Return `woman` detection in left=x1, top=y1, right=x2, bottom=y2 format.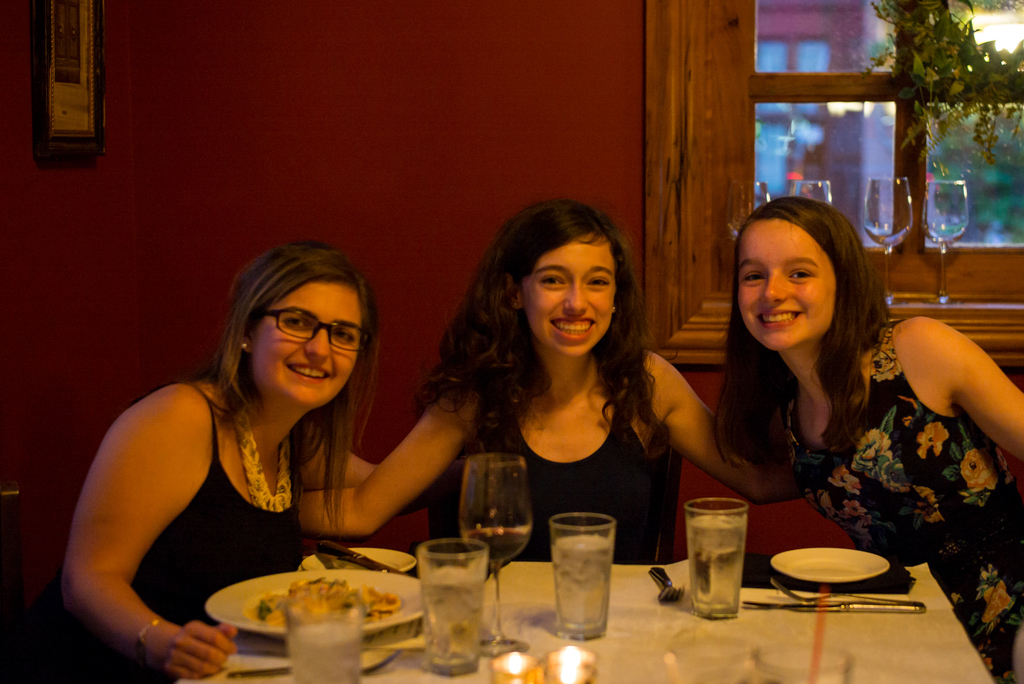
left=705, top=200, right=1023, bottom=683.
